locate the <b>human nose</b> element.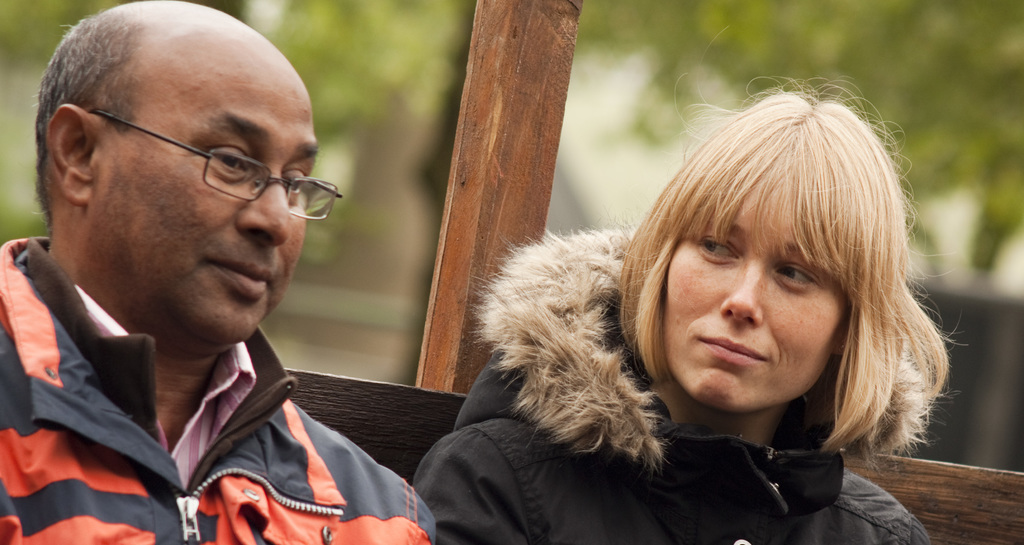
Element bbox: bbox=[236, 170, 291, 246].
